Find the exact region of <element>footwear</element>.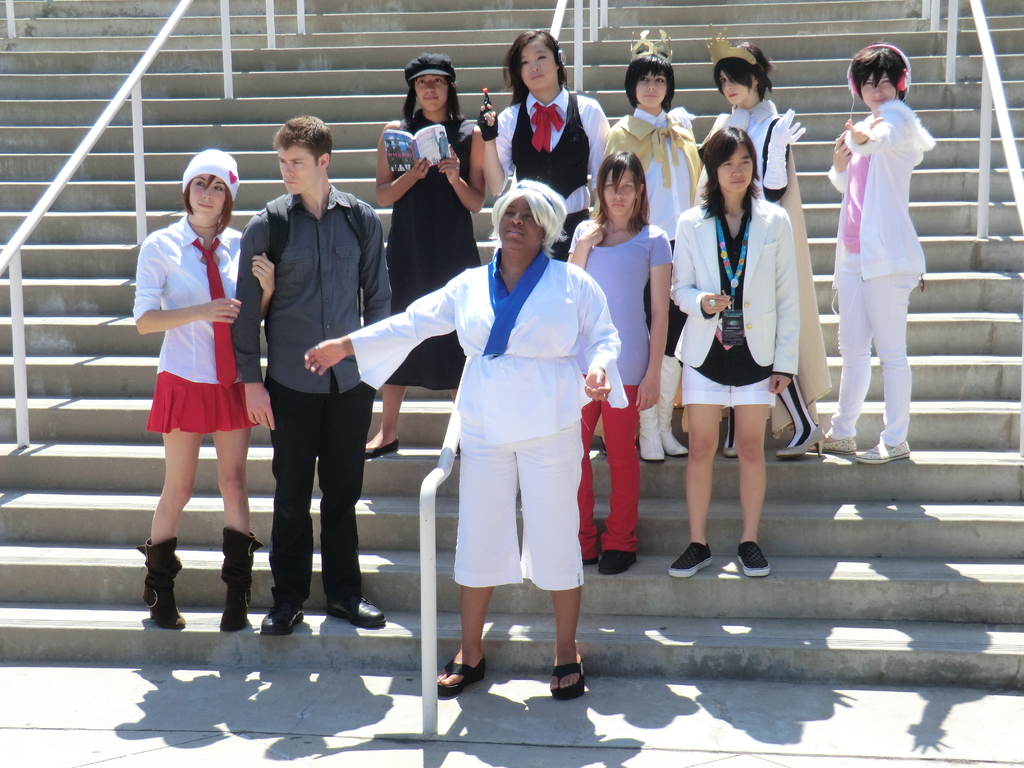
Exact region: bbox=(654, 355, 682, 456).
